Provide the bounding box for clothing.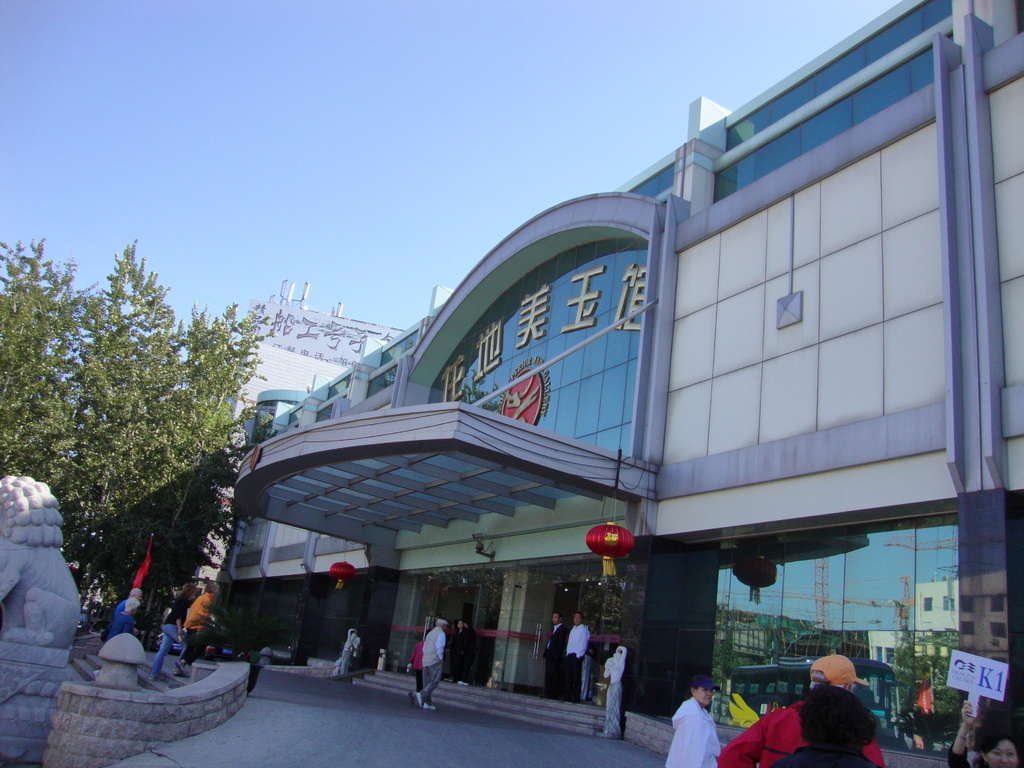
[left=716, top=689, right=890, bottom=767].
